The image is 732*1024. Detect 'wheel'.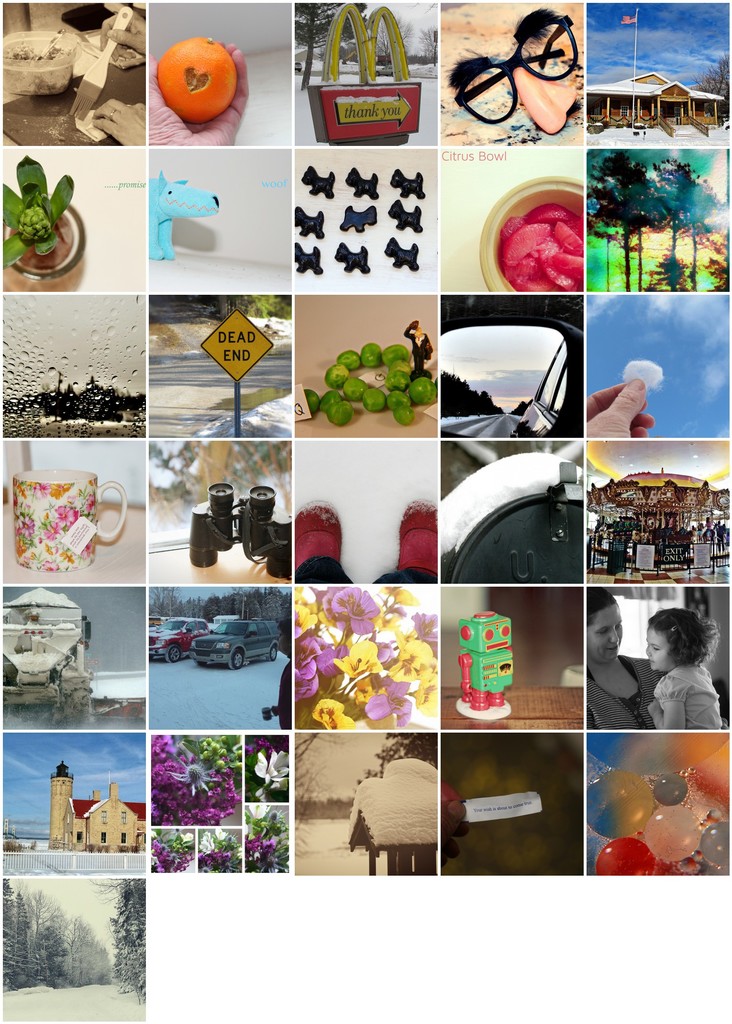
Detection: 229 651 243 670.
